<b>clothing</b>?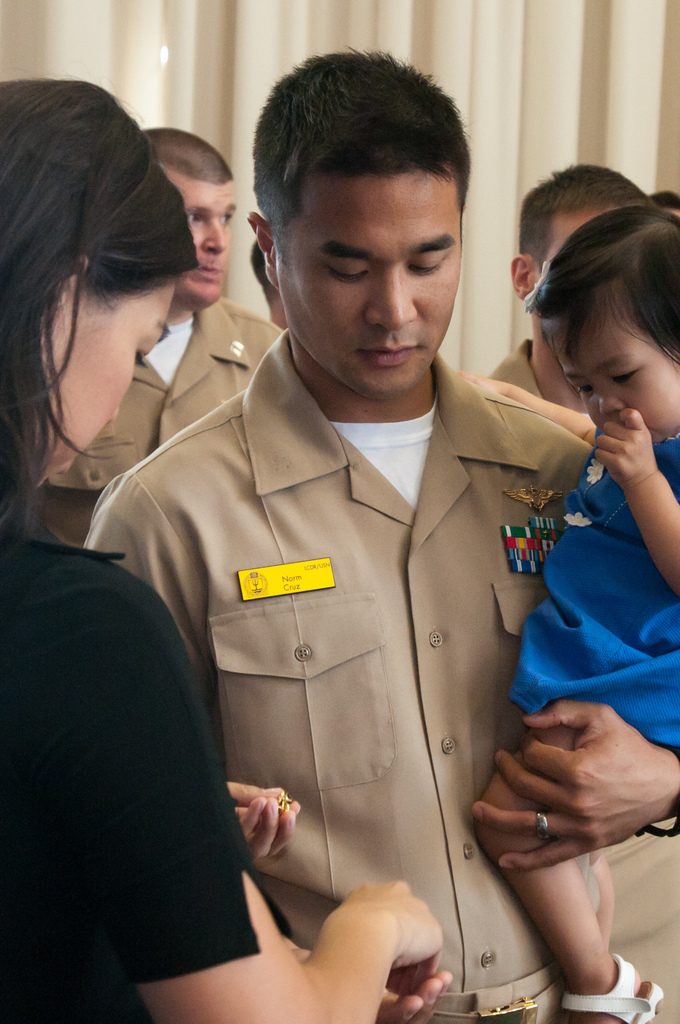
Rect(482, 326, 645, 467)
